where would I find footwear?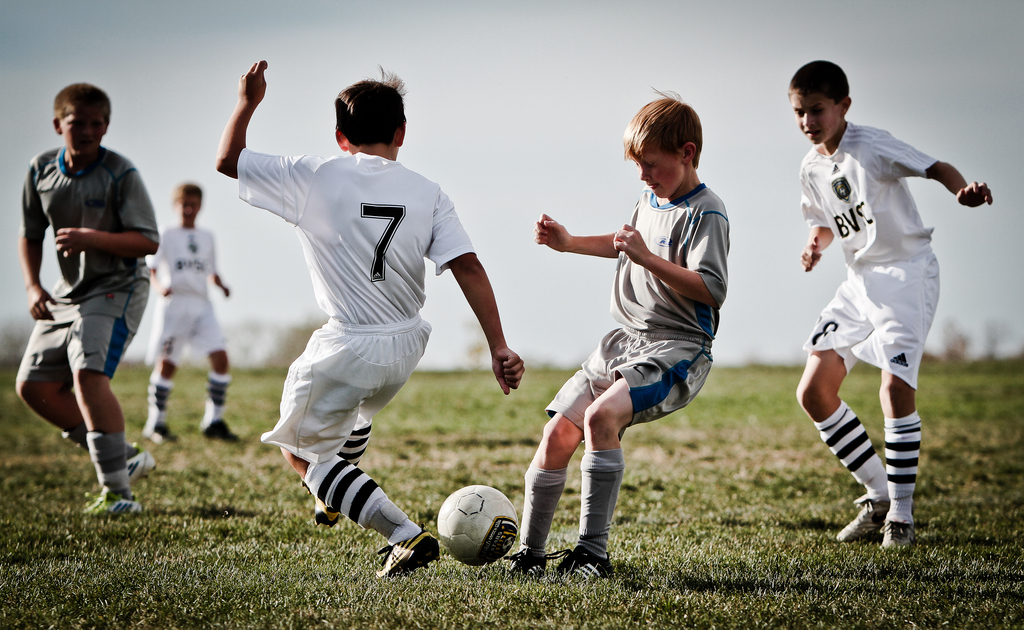
At <bbox>303, 477, 340, 527</bbox>.
